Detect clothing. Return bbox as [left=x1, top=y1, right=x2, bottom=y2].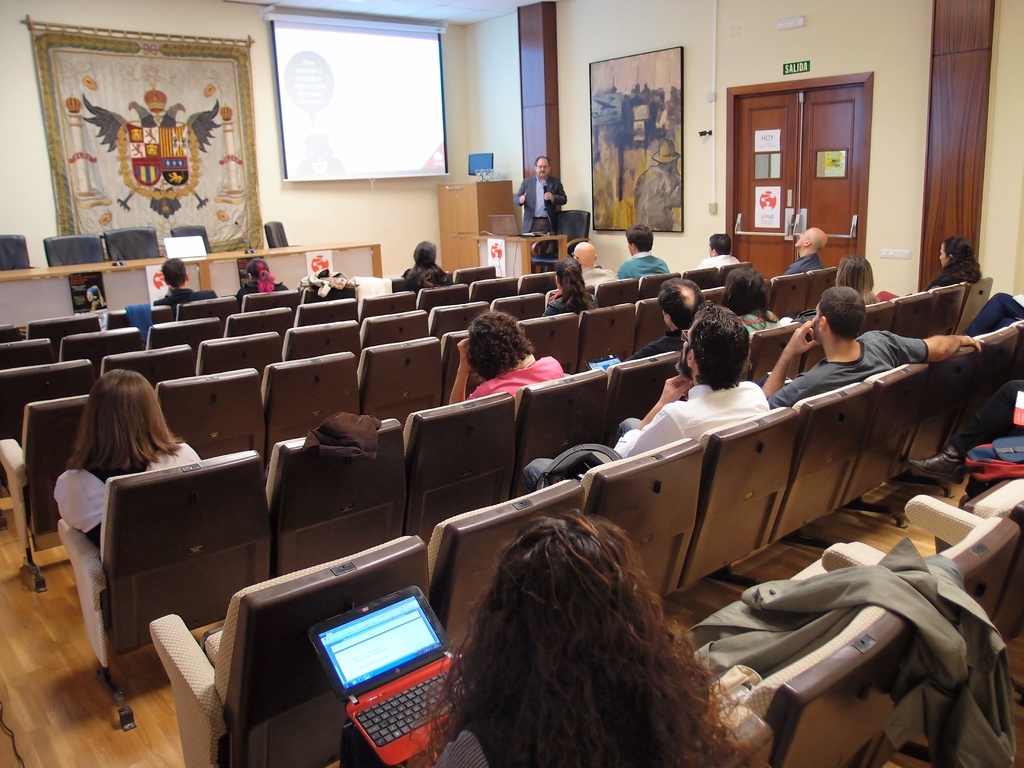
[left=950, top=376, right=1023, bottom=495].
